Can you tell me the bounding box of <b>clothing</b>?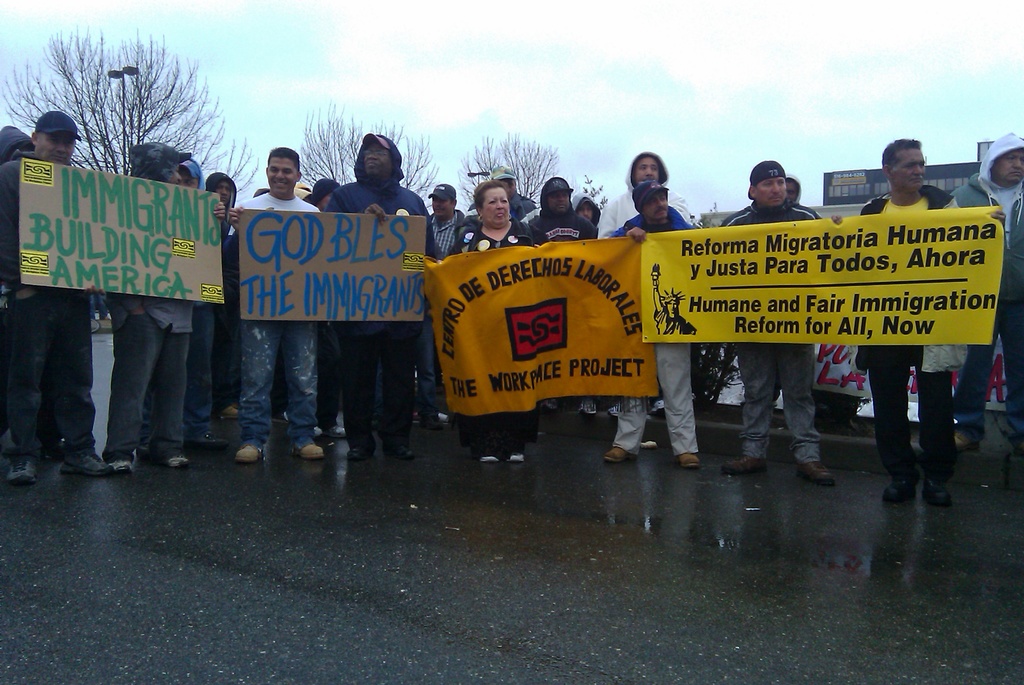
0/148/98/454.
